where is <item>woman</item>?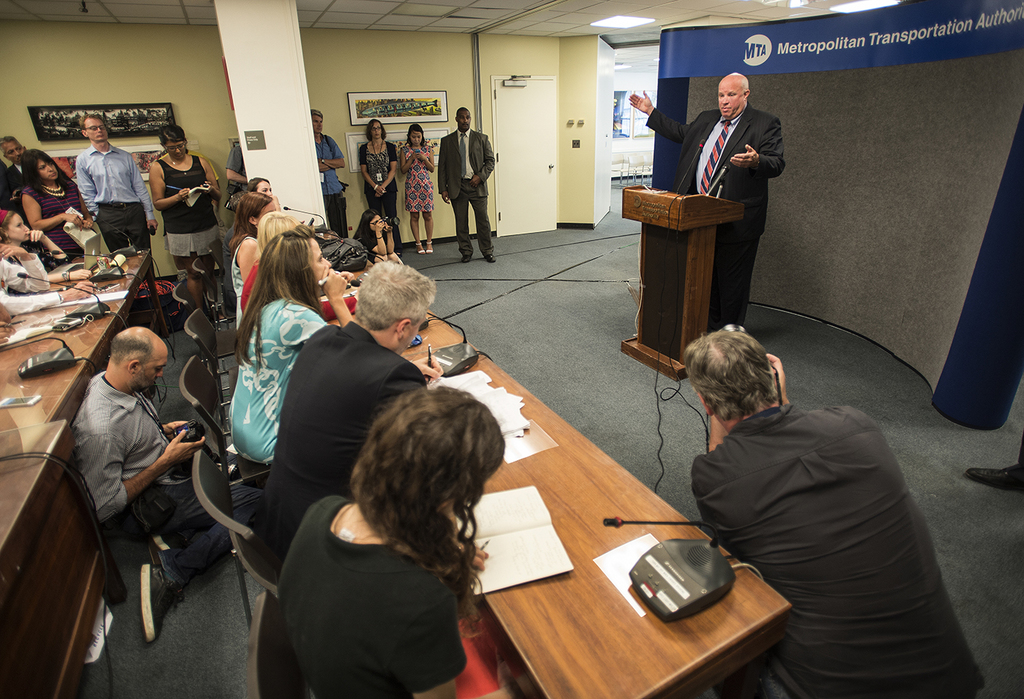
[222, 228, 365, 477].
